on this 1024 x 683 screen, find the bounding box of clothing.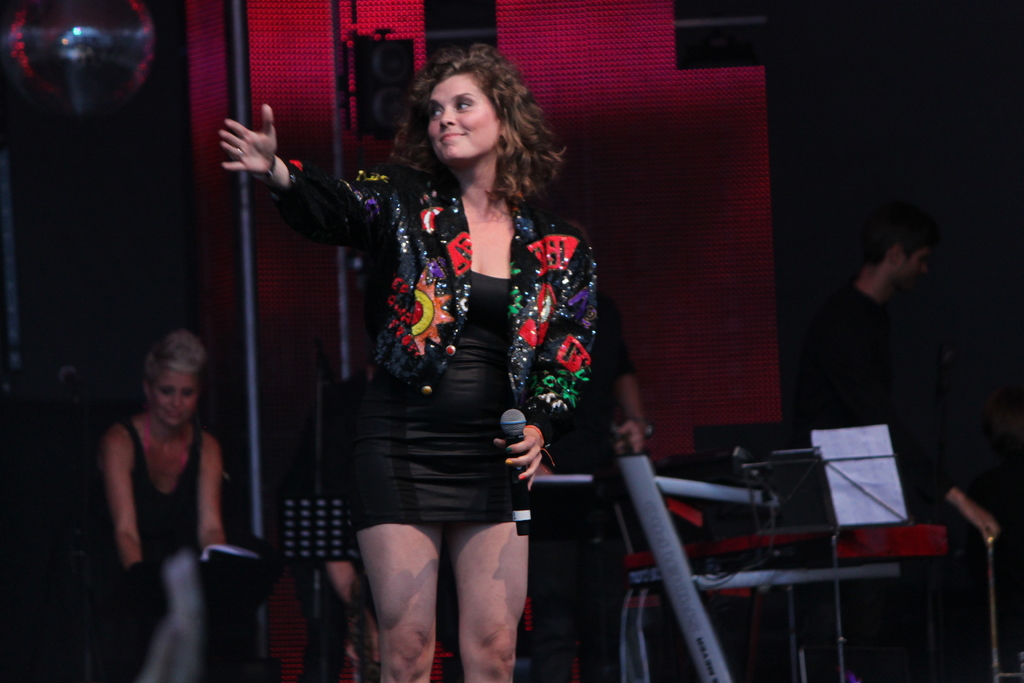
Bounding box: (left=315, top=134, right=595, bottom=577).
